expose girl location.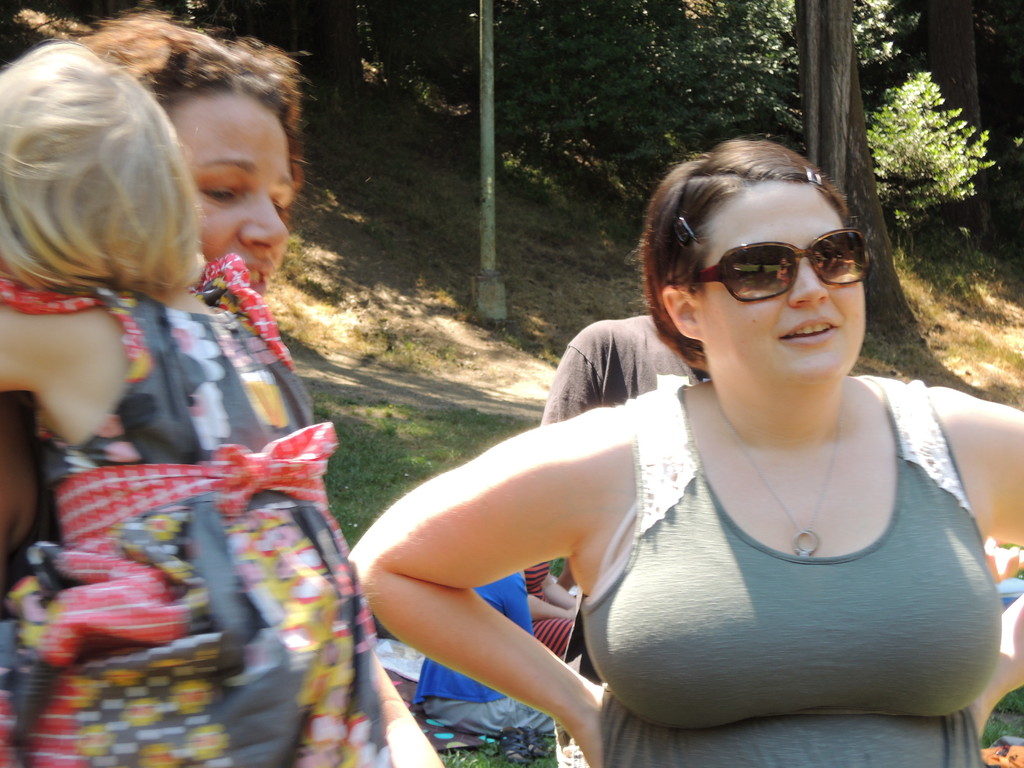
Exposed at [0,39,395,764].
